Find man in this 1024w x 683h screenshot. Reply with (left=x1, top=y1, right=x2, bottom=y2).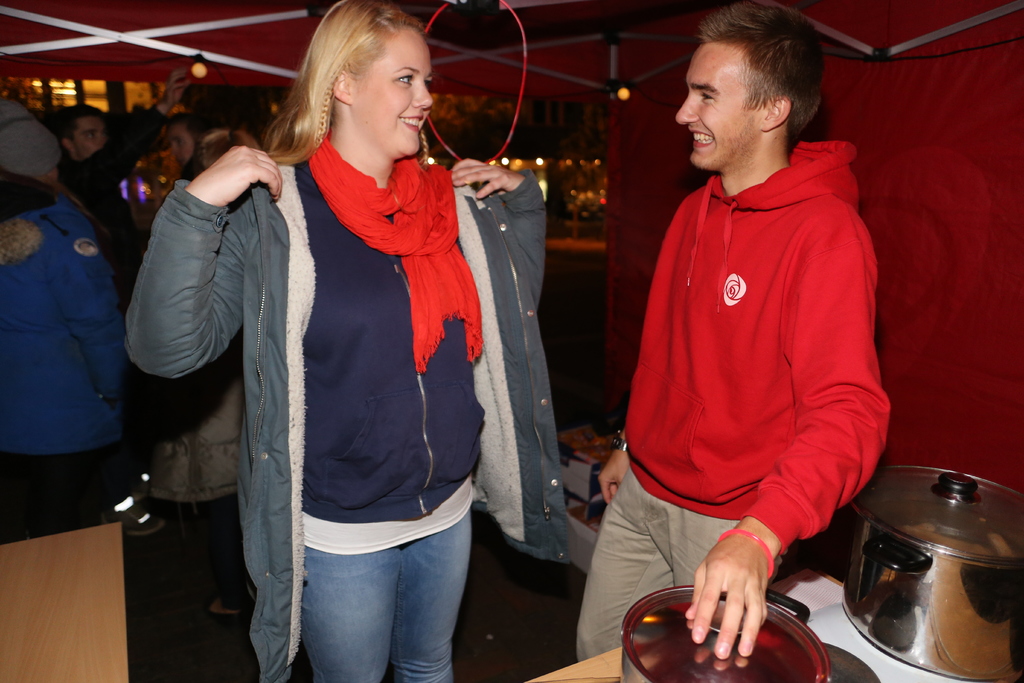
(left=54, top=67, right=190, bottom=260).
